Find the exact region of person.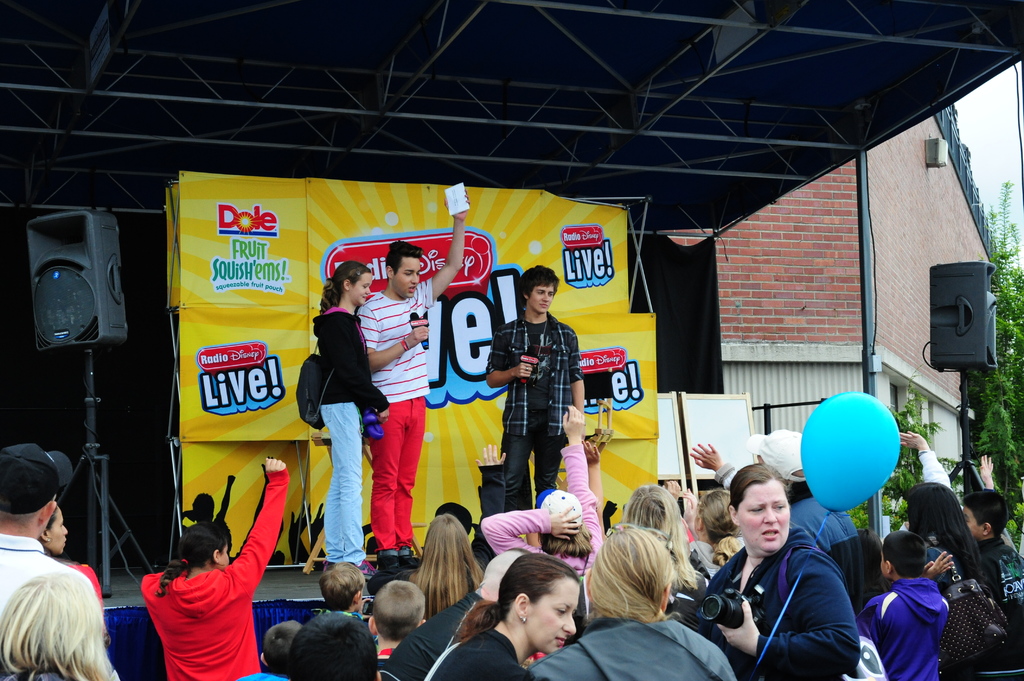
Exact region: 0, 573, 111, 680.
